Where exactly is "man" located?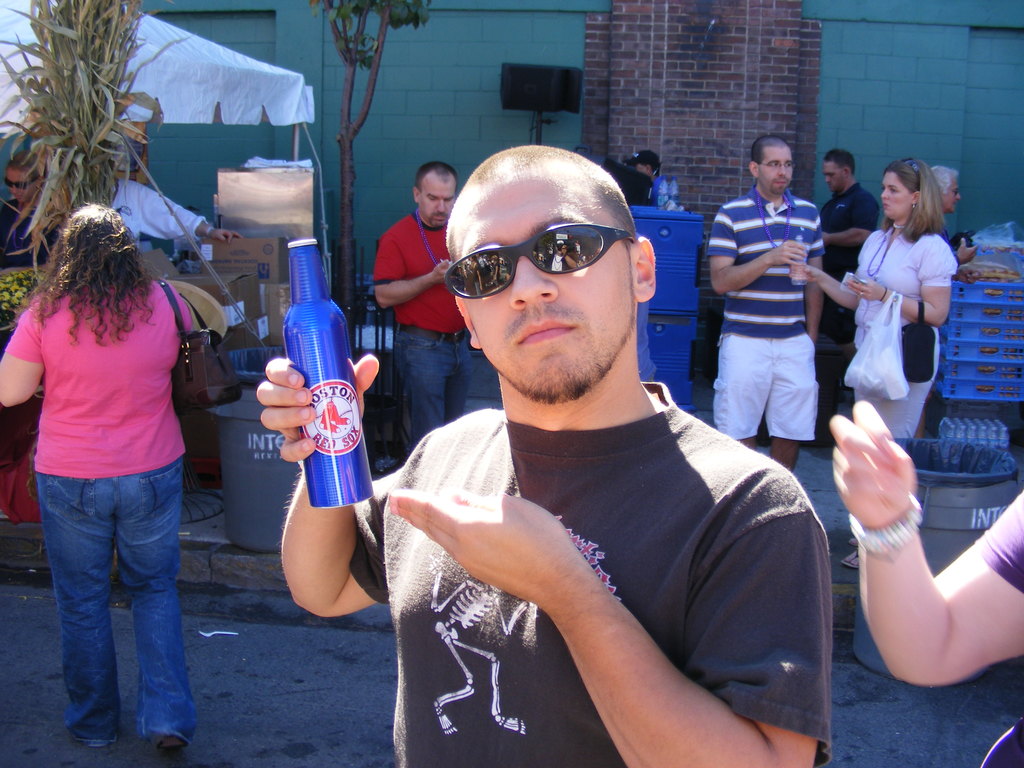
Its bounding box is select_region(910, 163, 977, 441).
